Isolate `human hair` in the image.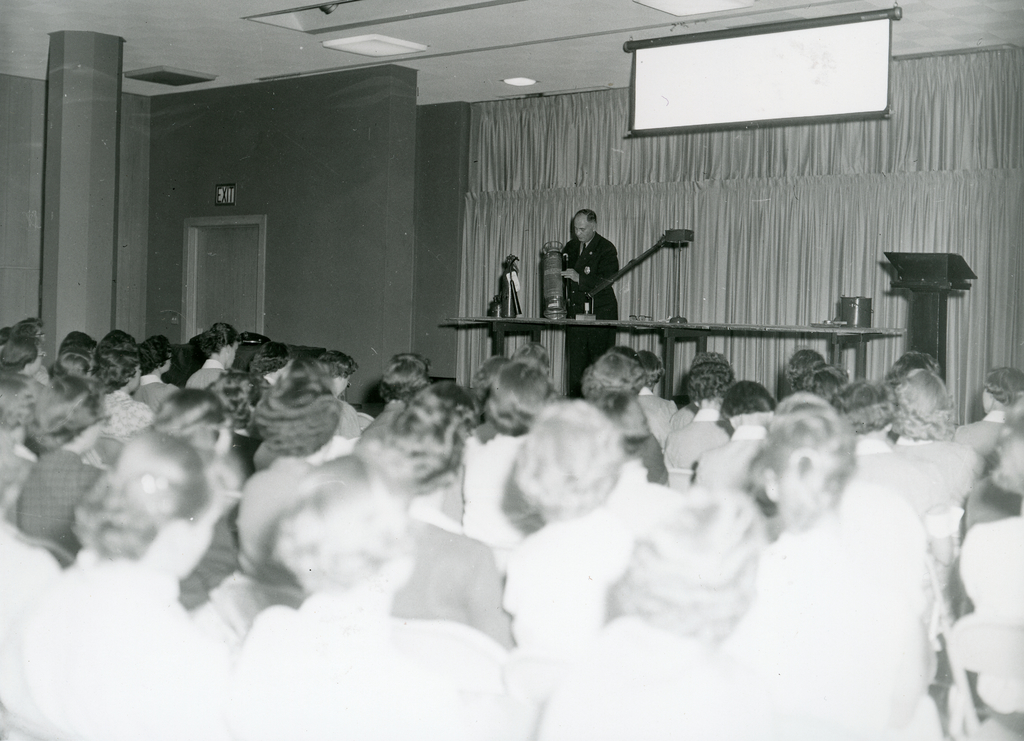
Isolated region: <region>101, 330, 142, 345</region>.
